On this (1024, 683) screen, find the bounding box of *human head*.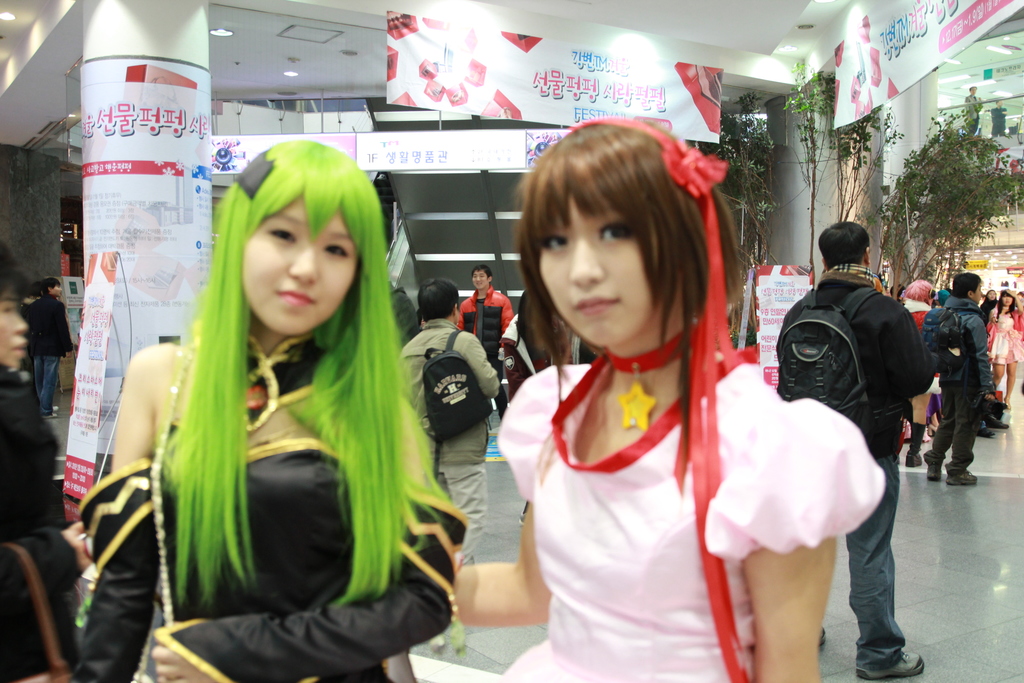
Bounding box: region(996, 289, 1017, 306).
